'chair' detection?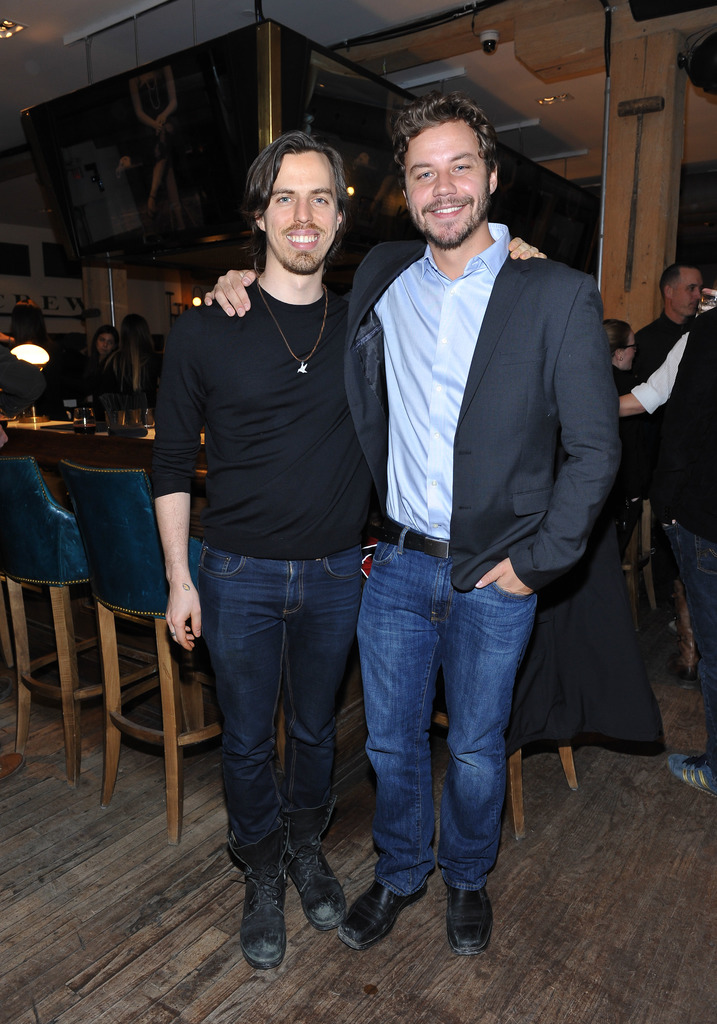
BBox(0, 455, 157, 790)
